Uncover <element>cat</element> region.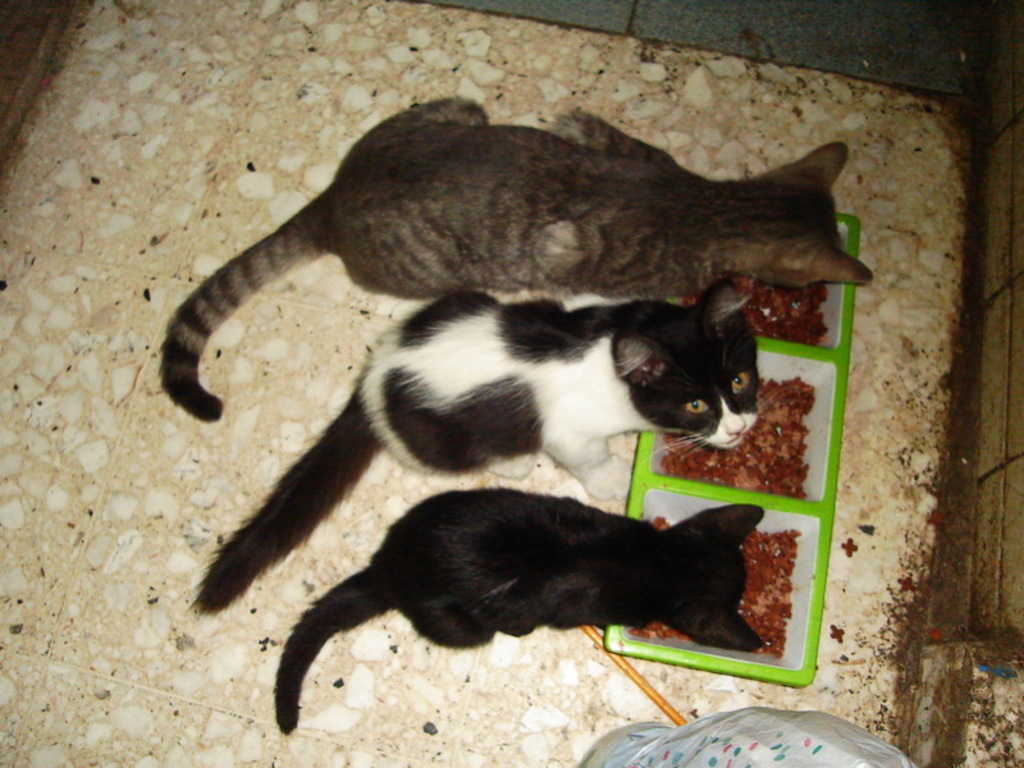
Uncovered: [192, 284, 750, 611].
